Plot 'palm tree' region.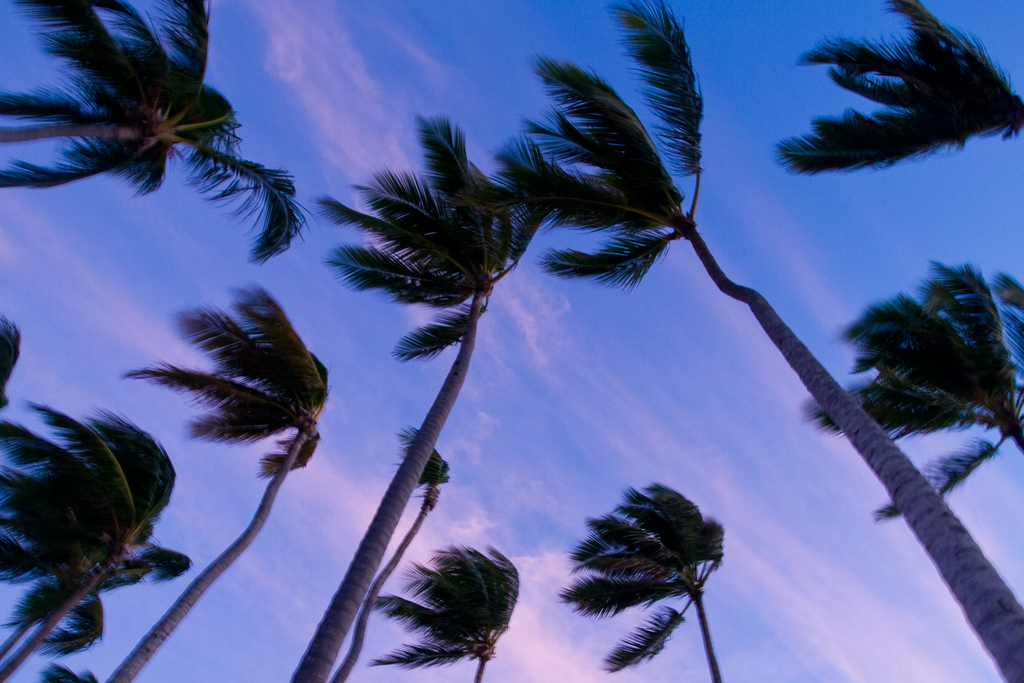
Plotted at 794 4 1020 151.
